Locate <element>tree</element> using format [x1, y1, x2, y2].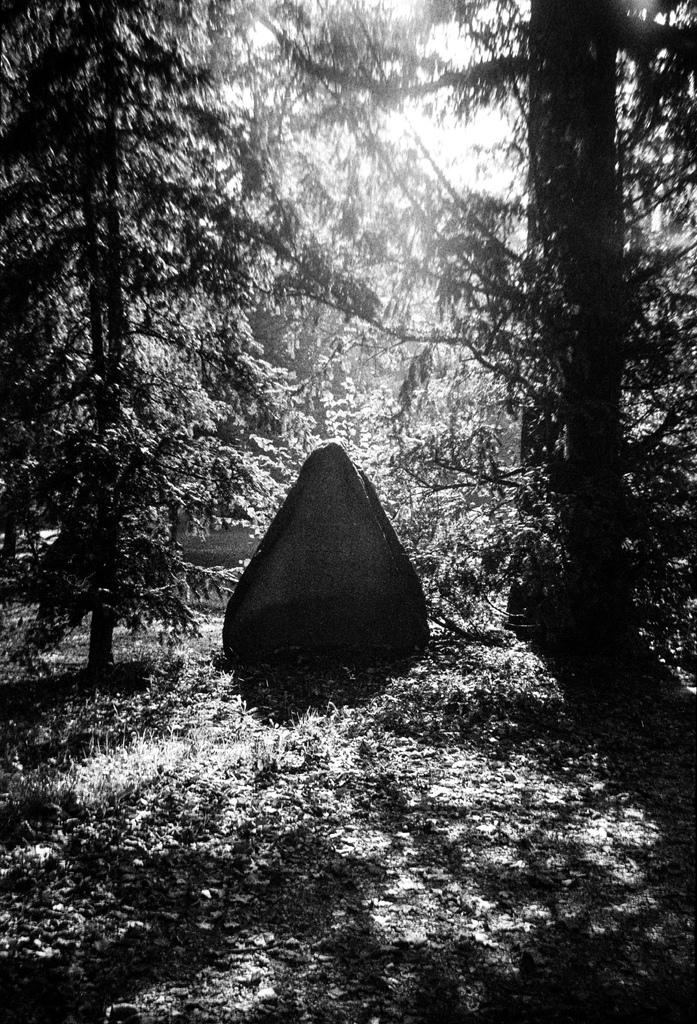
[11, 0, 277, 701].
